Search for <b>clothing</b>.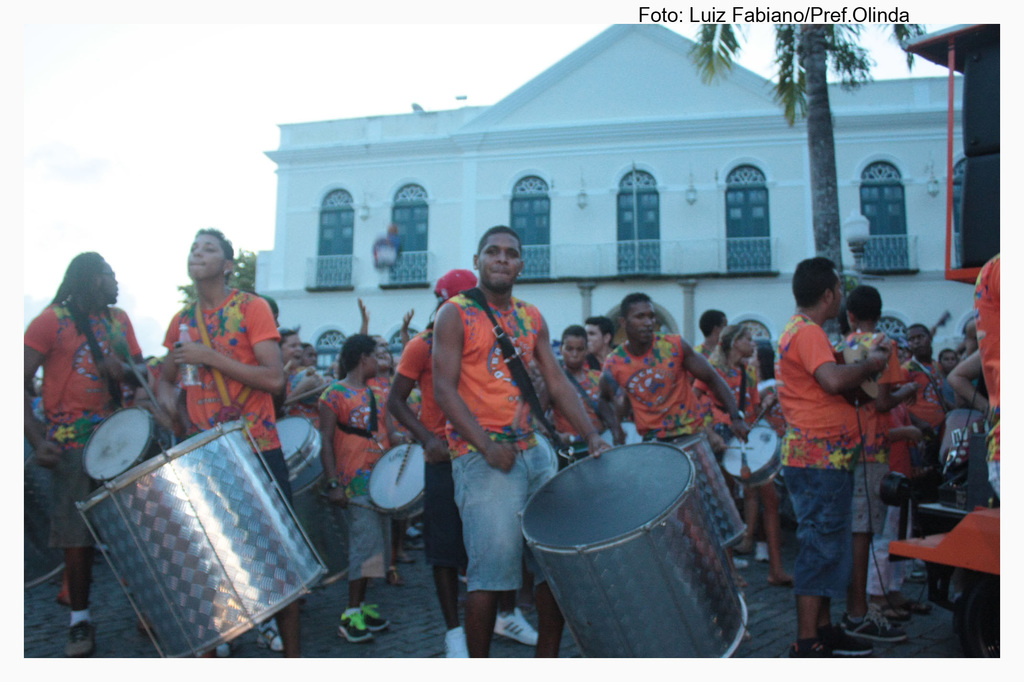
Found at x1=686 y1=356 x2=762 y2=450.
